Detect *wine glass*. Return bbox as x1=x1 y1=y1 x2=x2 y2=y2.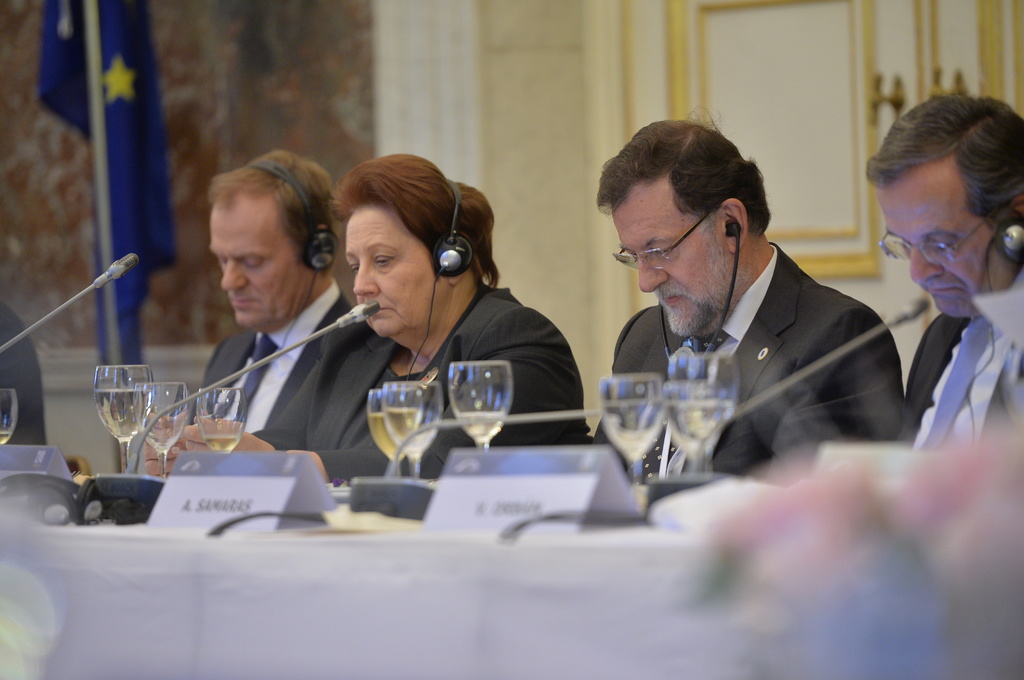
x1=0 y1=385 x2=18 y2=445.
